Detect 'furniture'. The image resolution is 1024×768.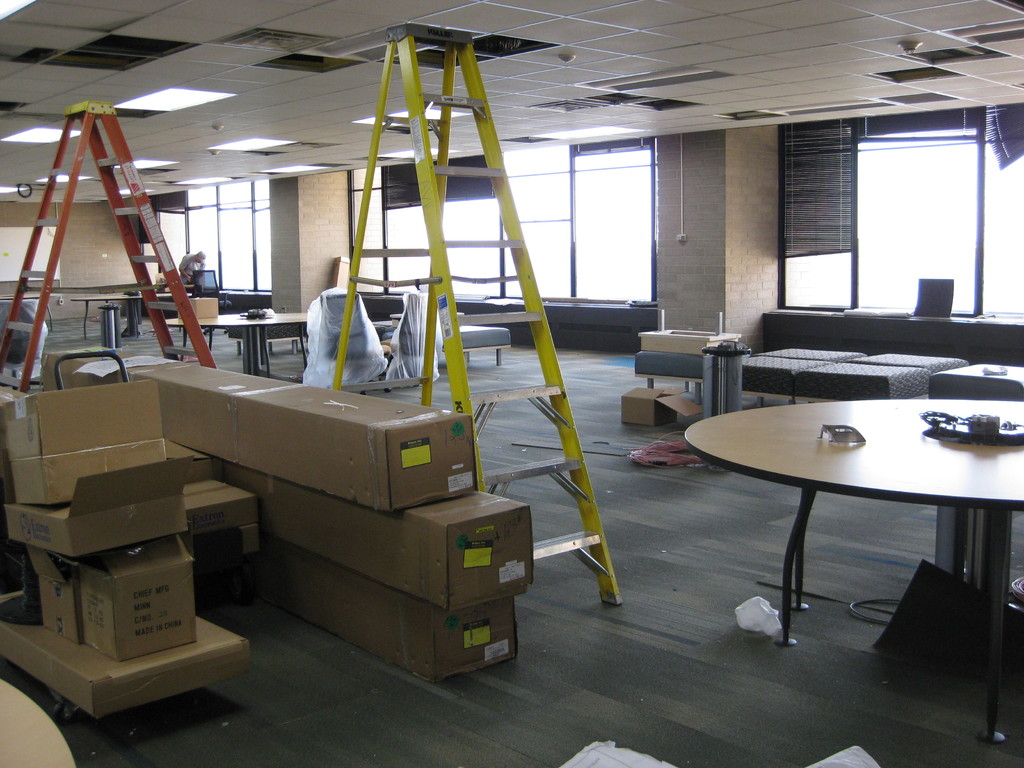
[x1=392, y1=292, x2=439, y2=385].
